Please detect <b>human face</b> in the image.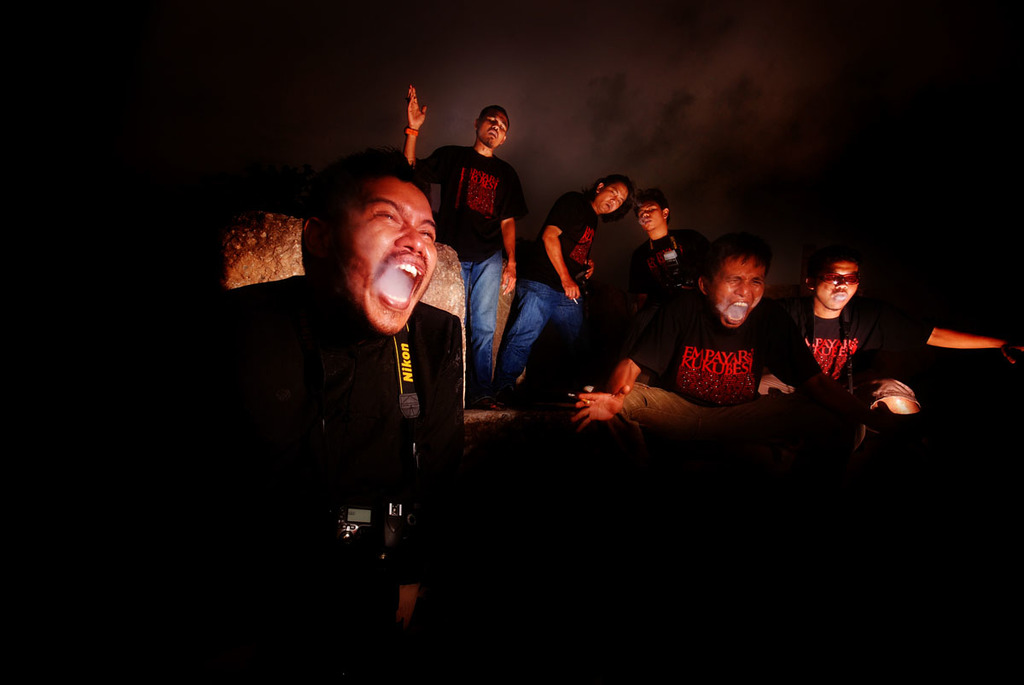
bbox=[814, 263, 855, 311].
